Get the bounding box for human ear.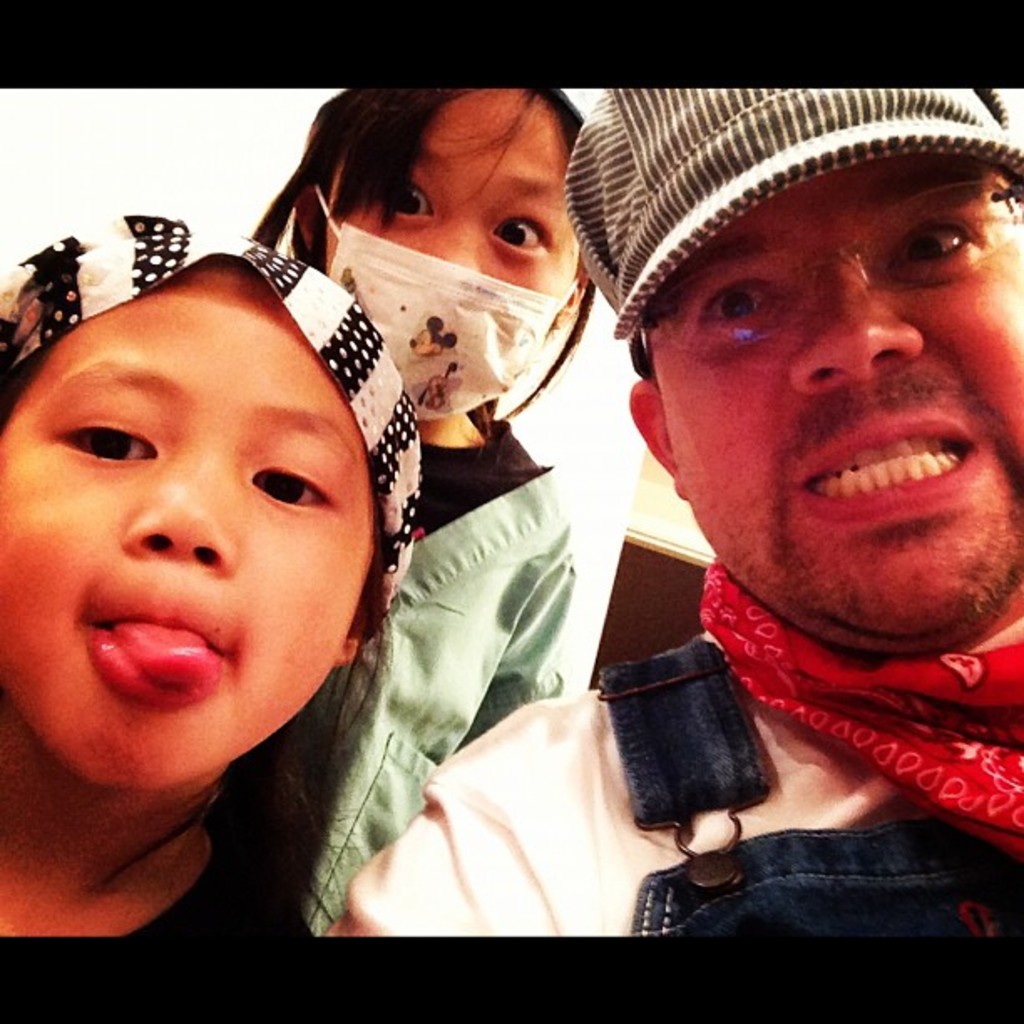
622/387/696/497.
